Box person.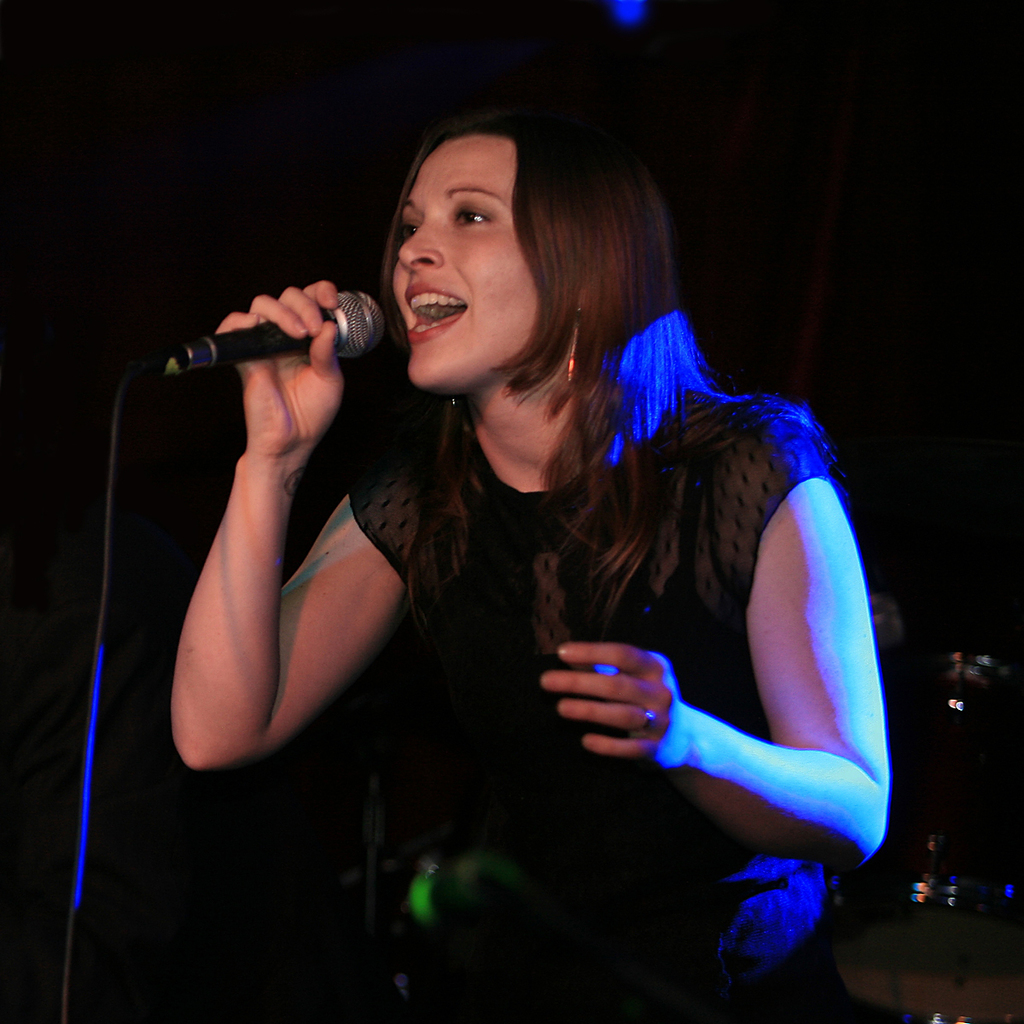
rect(315, 131, 868, 954).
